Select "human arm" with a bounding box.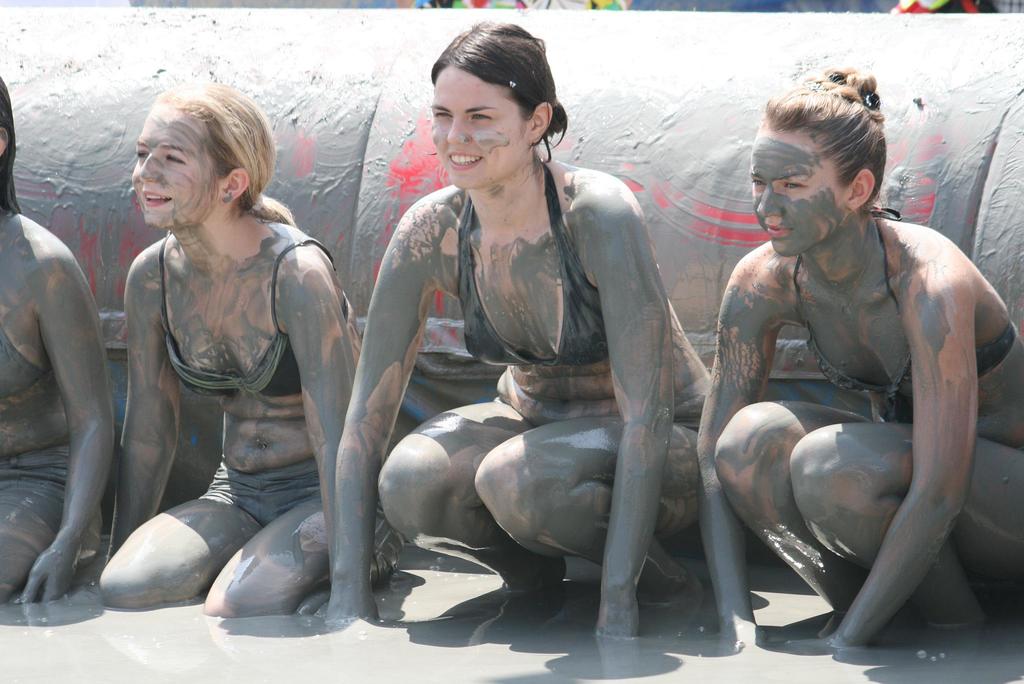
locate(578, 183, 678, 642).
